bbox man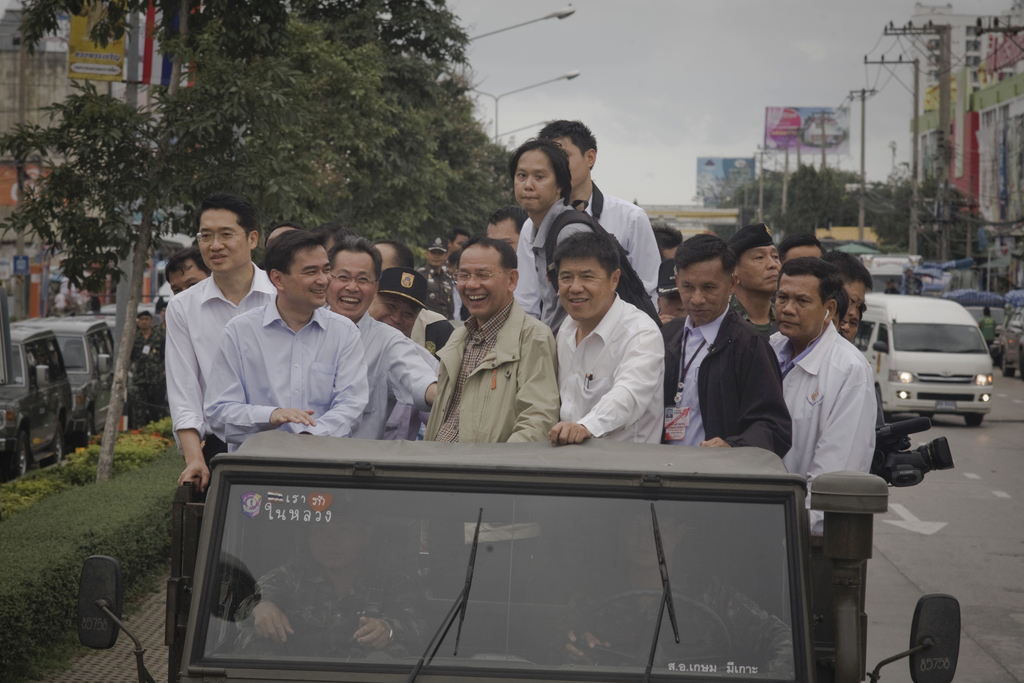
[358,240,467,391]
